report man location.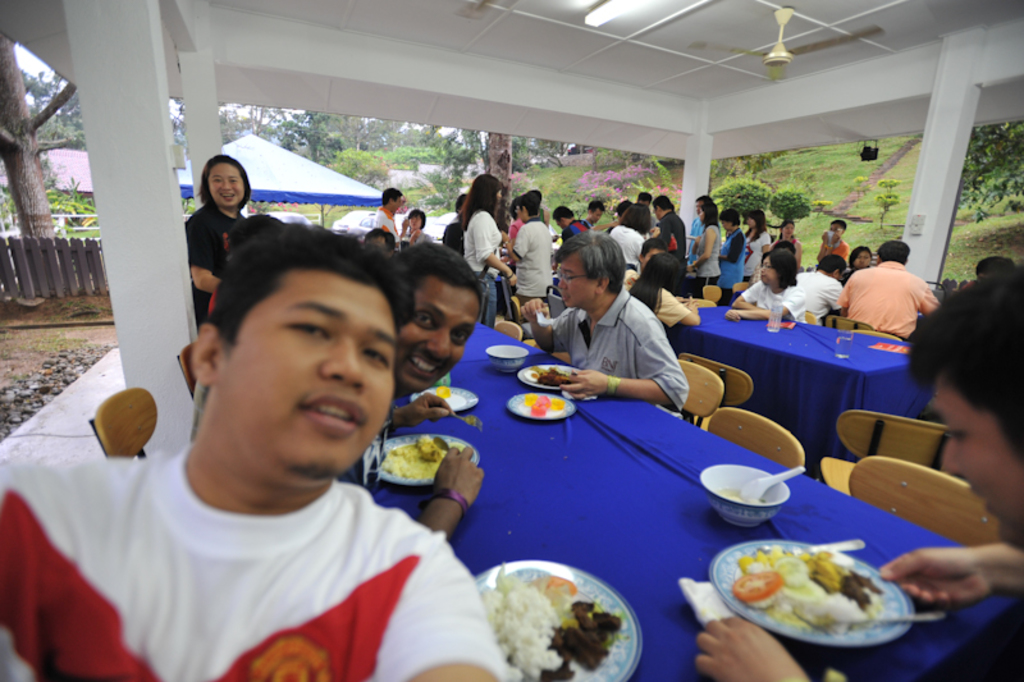
Report: select_region(837, 238, 941, 338).
